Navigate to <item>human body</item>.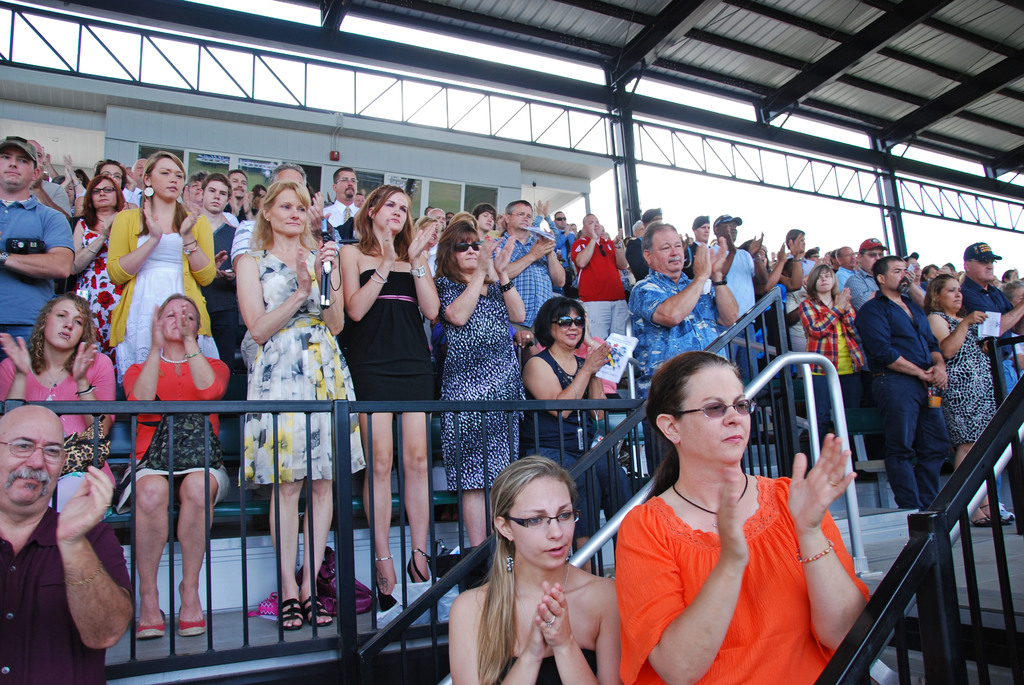
Navigation target: <box>409,213,448,294</box>.
